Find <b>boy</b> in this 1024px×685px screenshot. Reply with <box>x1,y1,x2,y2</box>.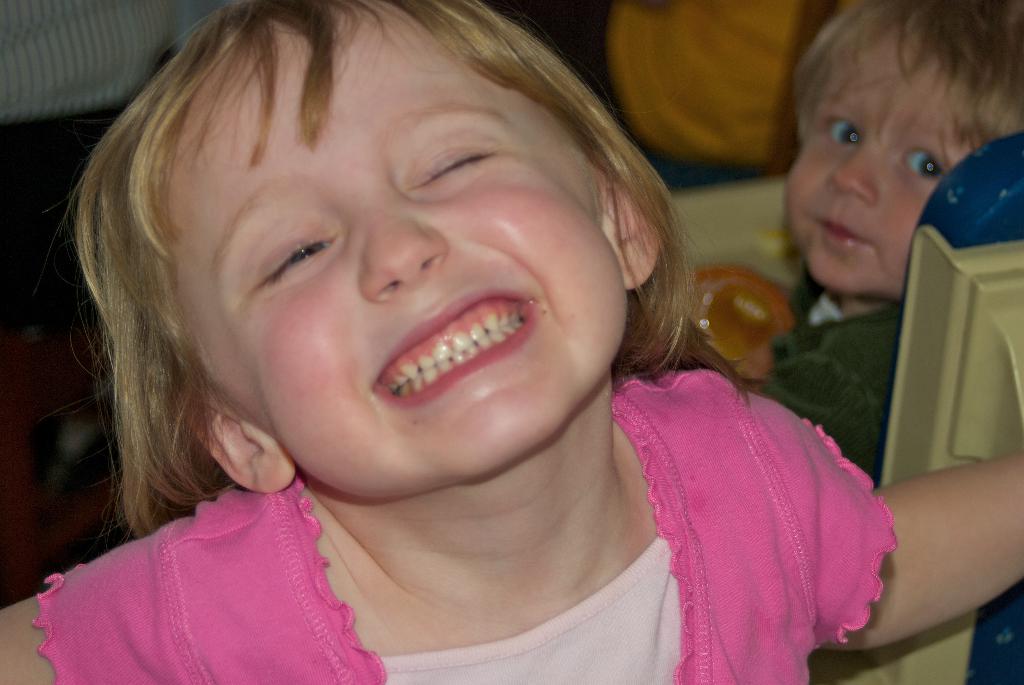
<box>748,12,1023,384</box>.
